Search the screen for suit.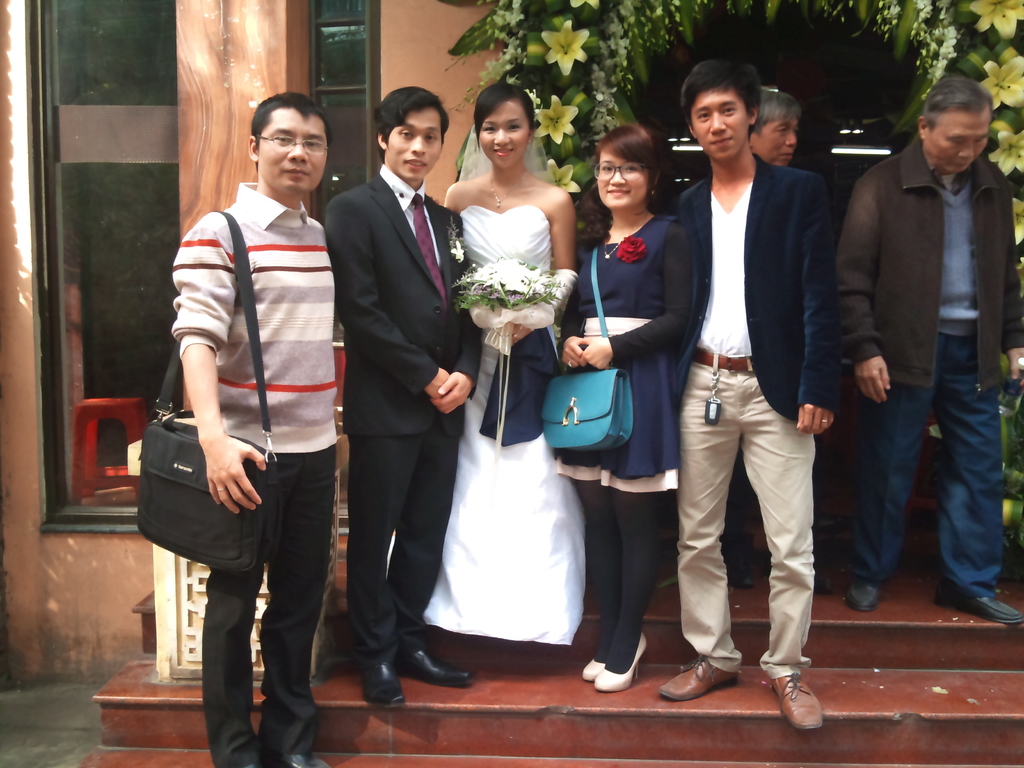
Found at [324, 167, 484, 650].
